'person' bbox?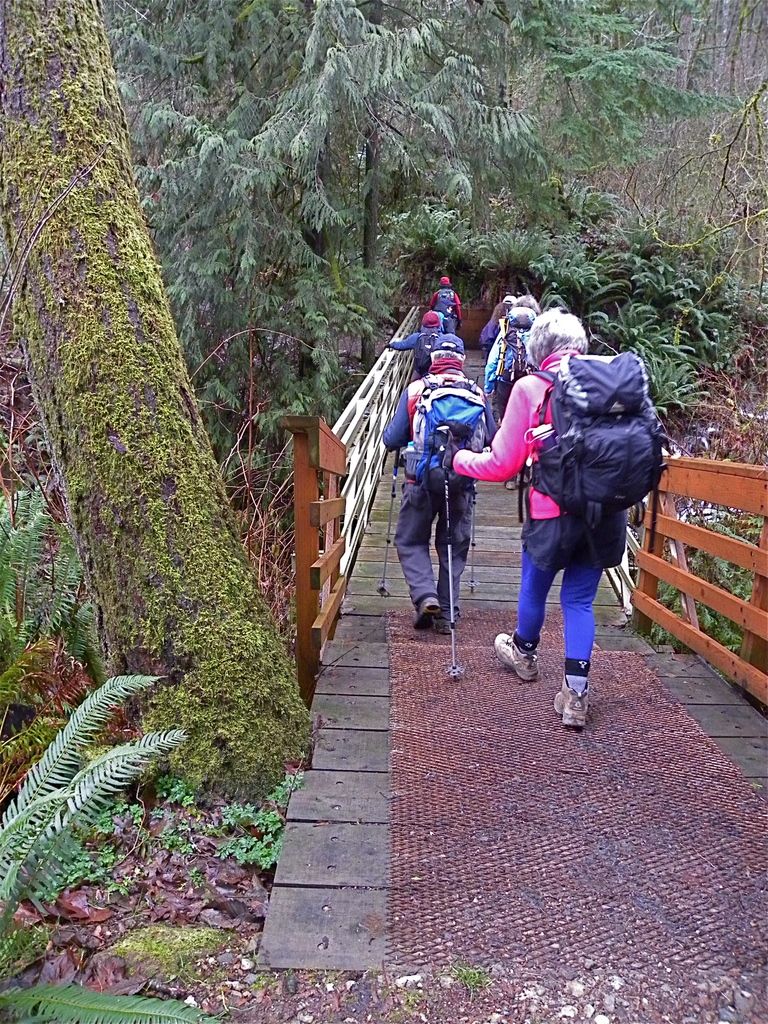
crop(384, 308, 447, 371)
